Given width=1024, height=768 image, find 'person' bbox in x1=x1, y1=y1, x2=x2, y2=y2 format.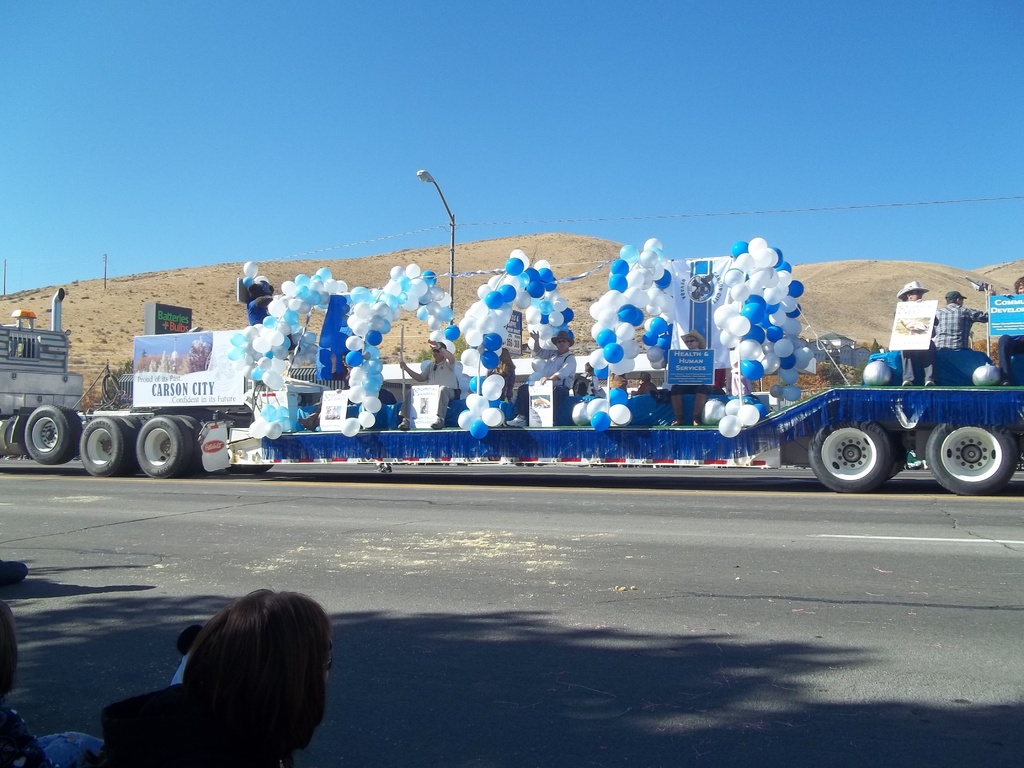
x1=891, y1=278, x2=940, y2=386.
